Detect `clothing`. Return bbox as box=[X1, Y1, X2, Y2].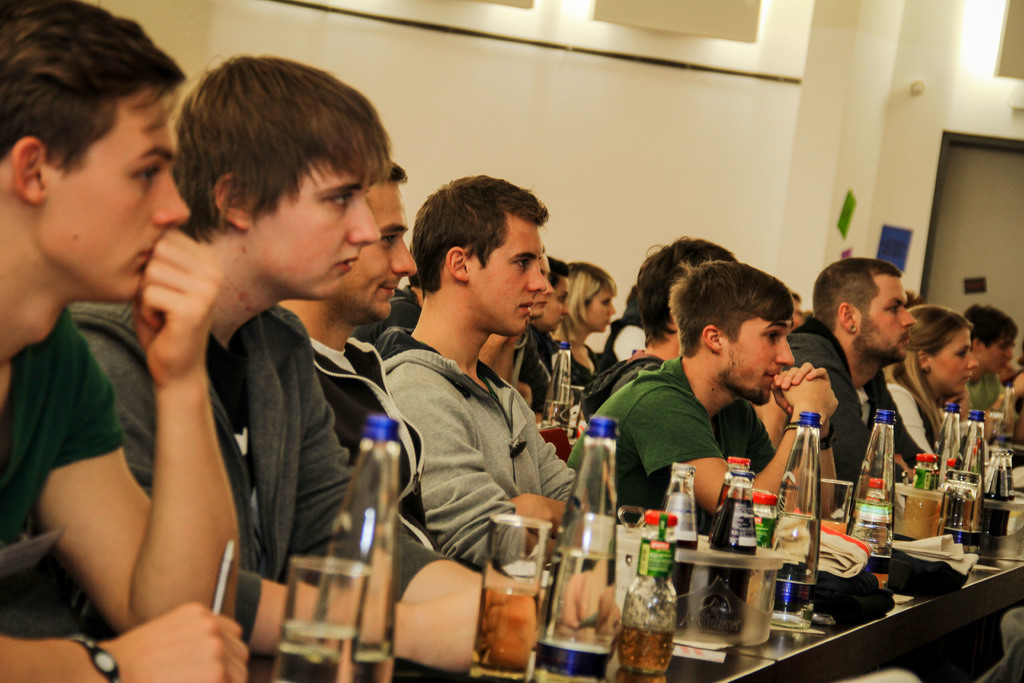
box=[308, 331, 439, 554].
